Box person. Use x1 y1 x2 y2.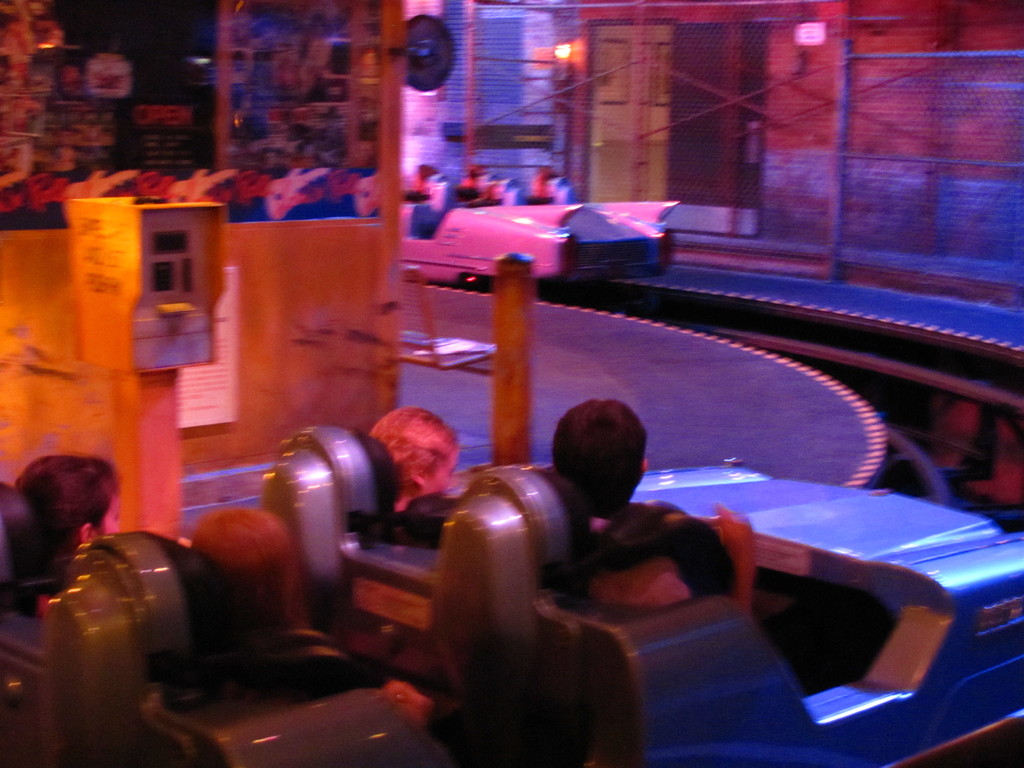
457 163 493 198.
